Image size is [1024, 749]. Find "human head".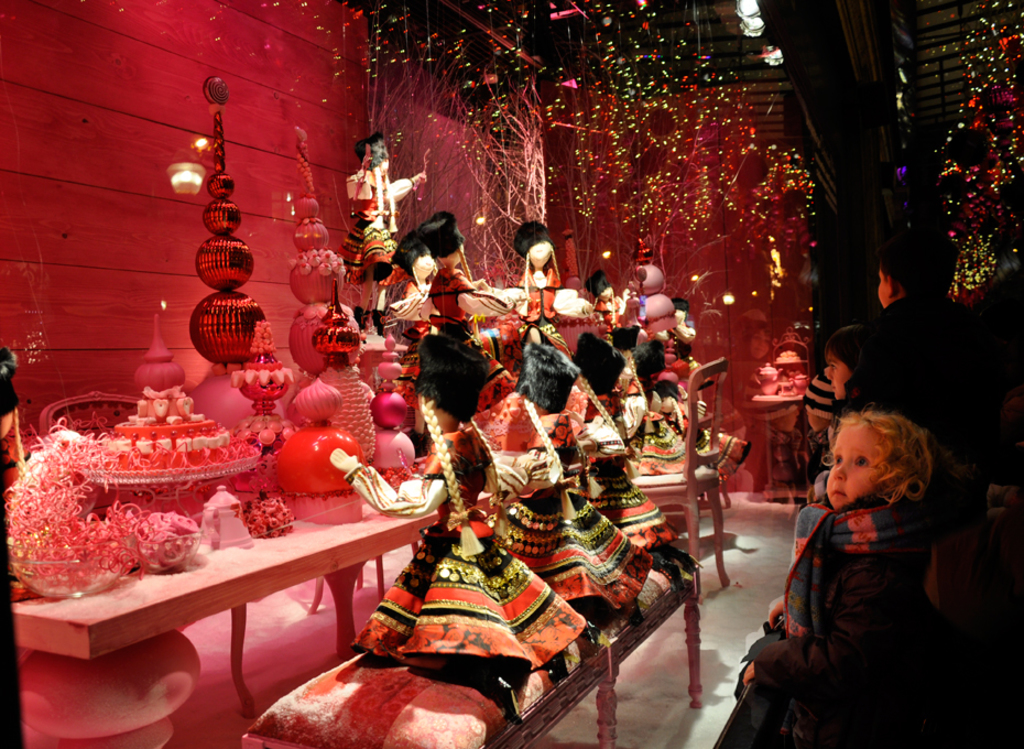
{"left": 830, "top": 401, "right": 934, "bottom": 517}.
